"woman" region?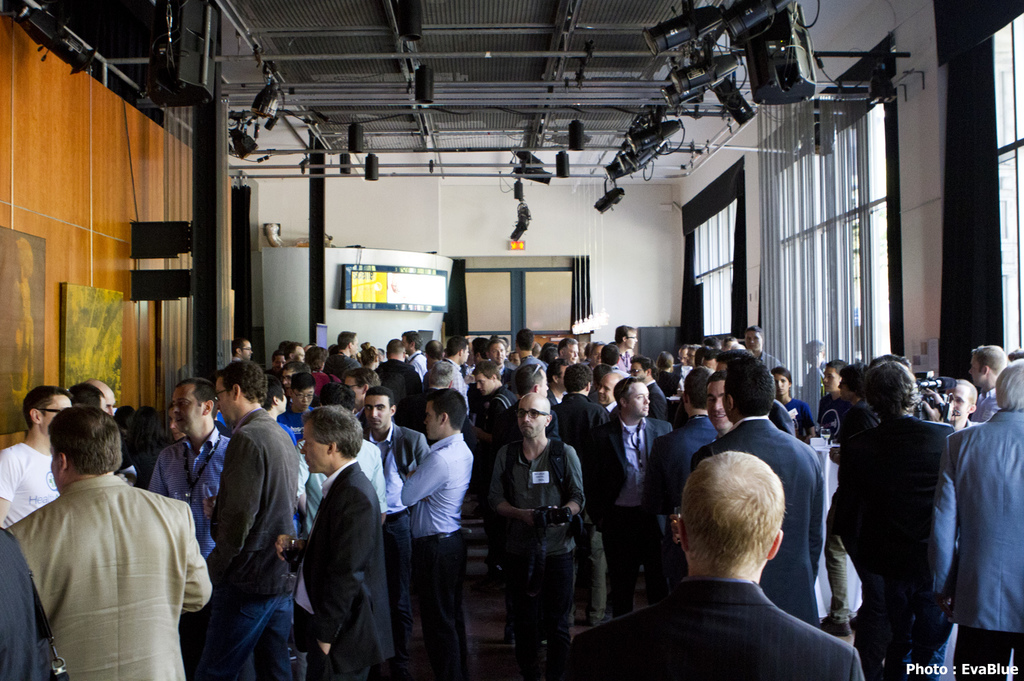
[x1=505, y1=351, x2=522, y2=369]
